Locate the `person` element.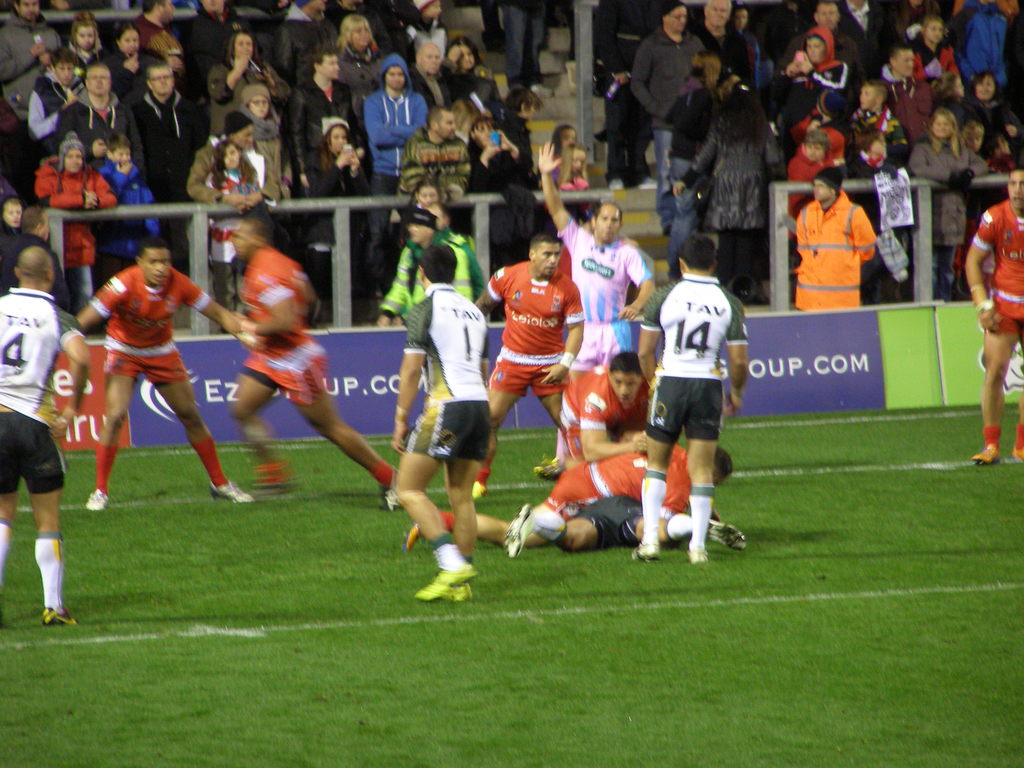
Element bbox: left=795, top=167, right=879, bottom=312.
